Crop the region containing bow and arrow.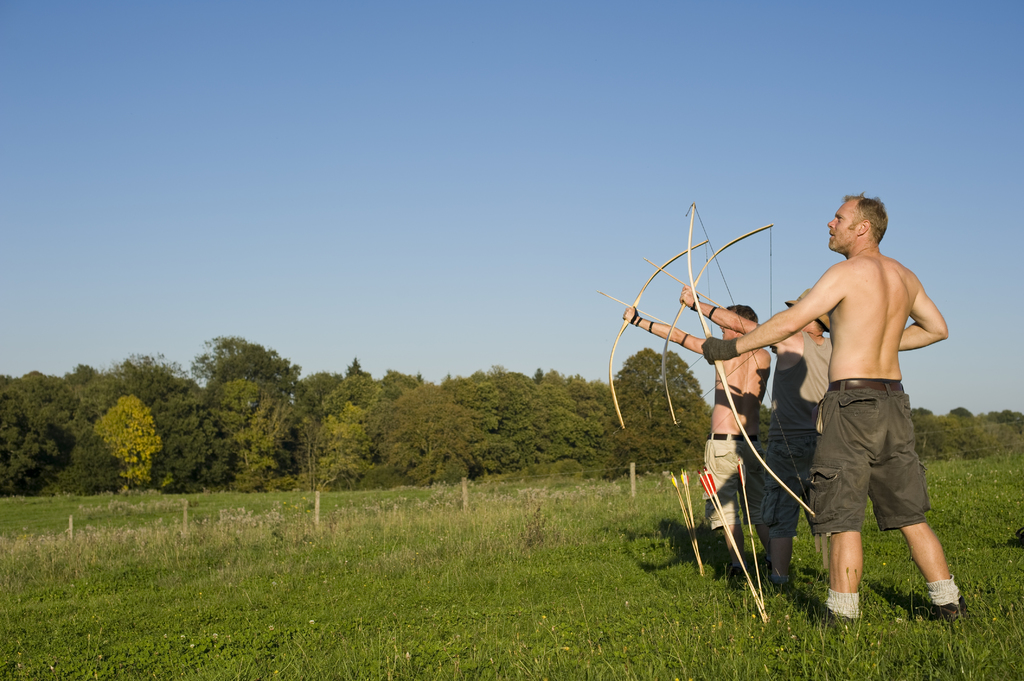
Crop region: x1=644 y1=225 x2=774 y2=424.
